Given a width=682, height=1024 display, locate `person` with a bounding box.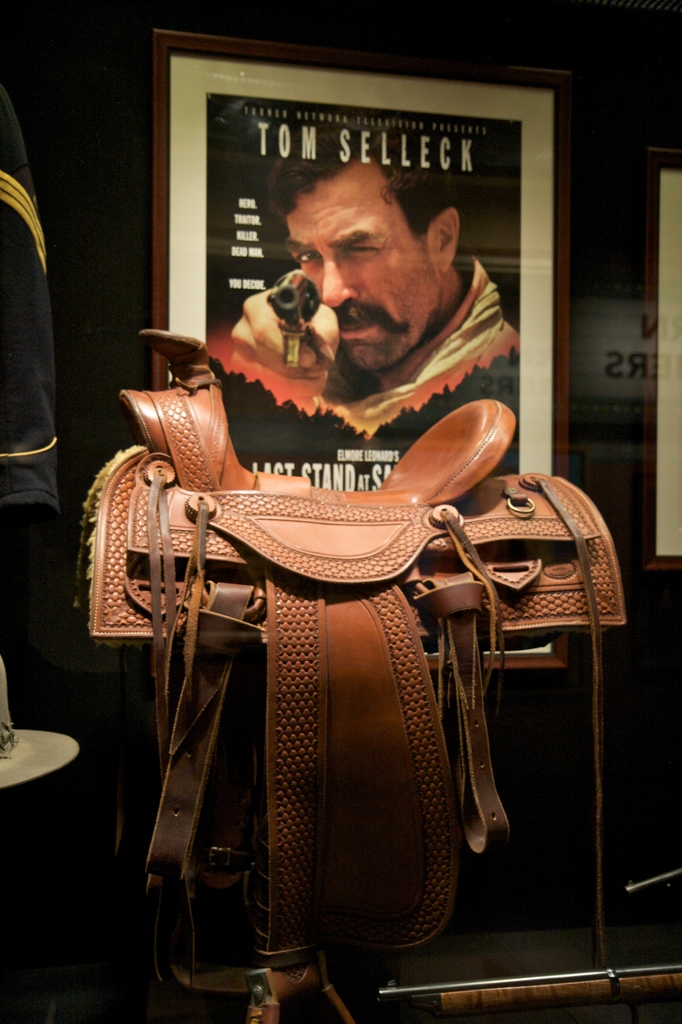
Located: [231,150,555,476].
